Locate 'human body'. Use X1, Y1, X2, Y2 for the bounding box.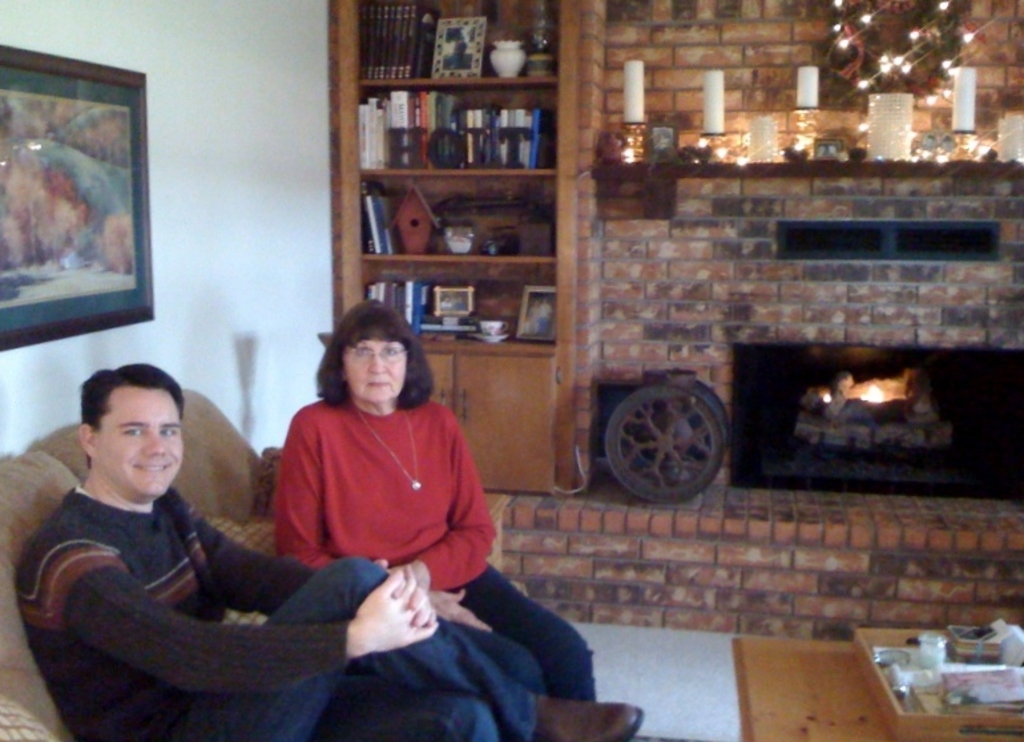
16, 479, 642, 741.
